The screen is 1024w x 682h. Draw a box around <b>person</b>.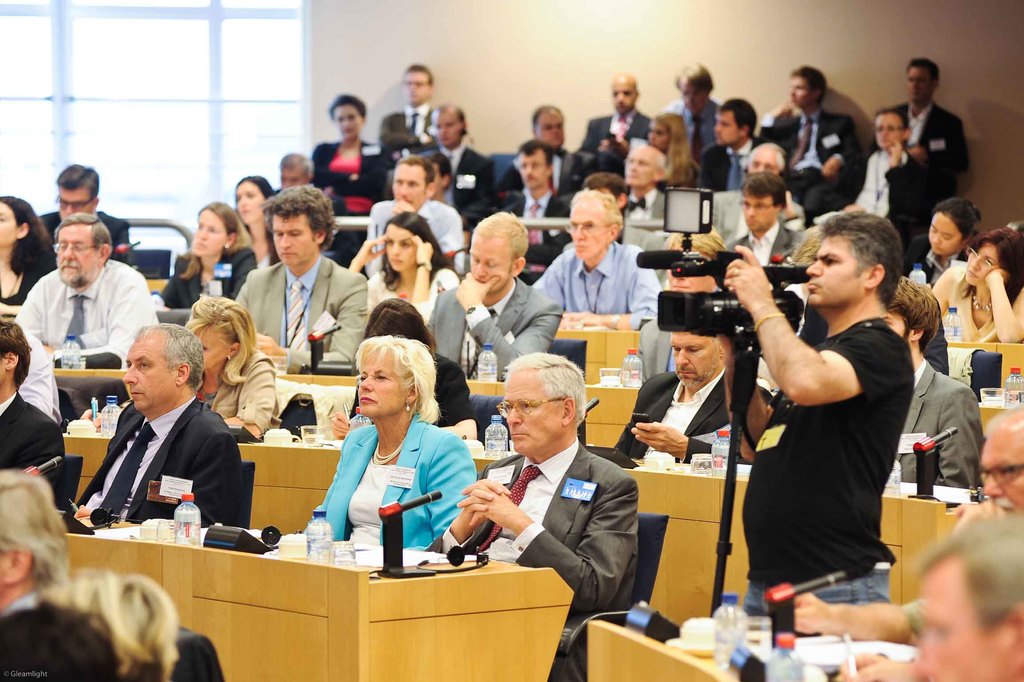
box=[428, 214, 561, 385].
